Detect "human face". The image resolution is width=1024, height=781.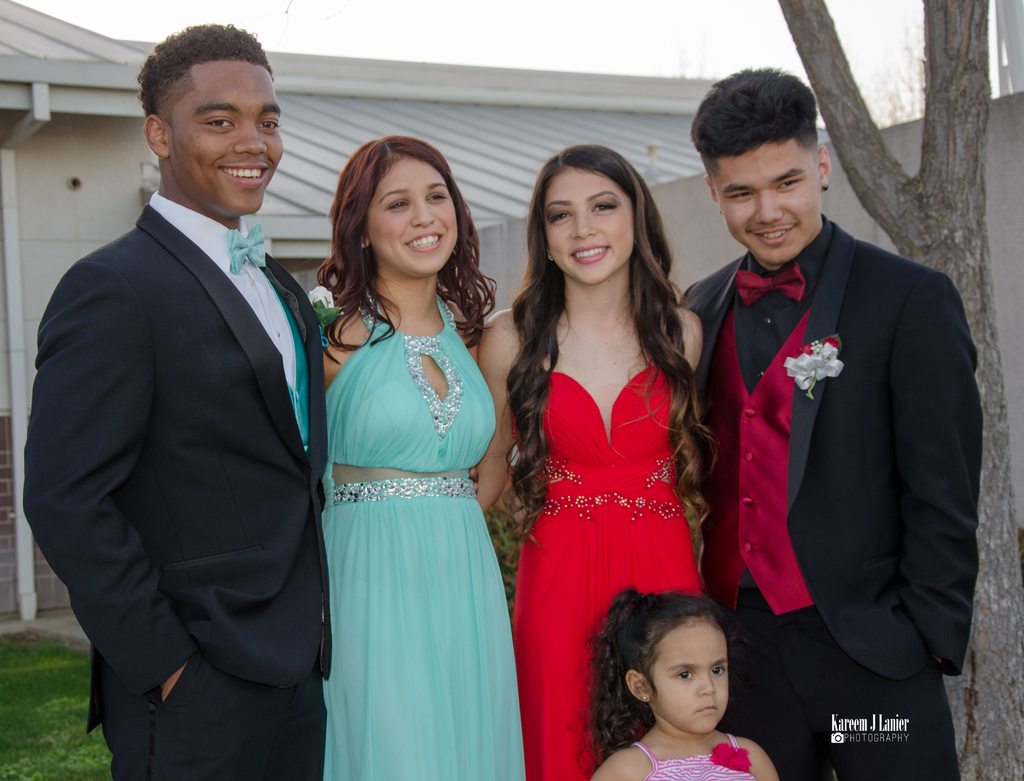
(364,154,460,273).
